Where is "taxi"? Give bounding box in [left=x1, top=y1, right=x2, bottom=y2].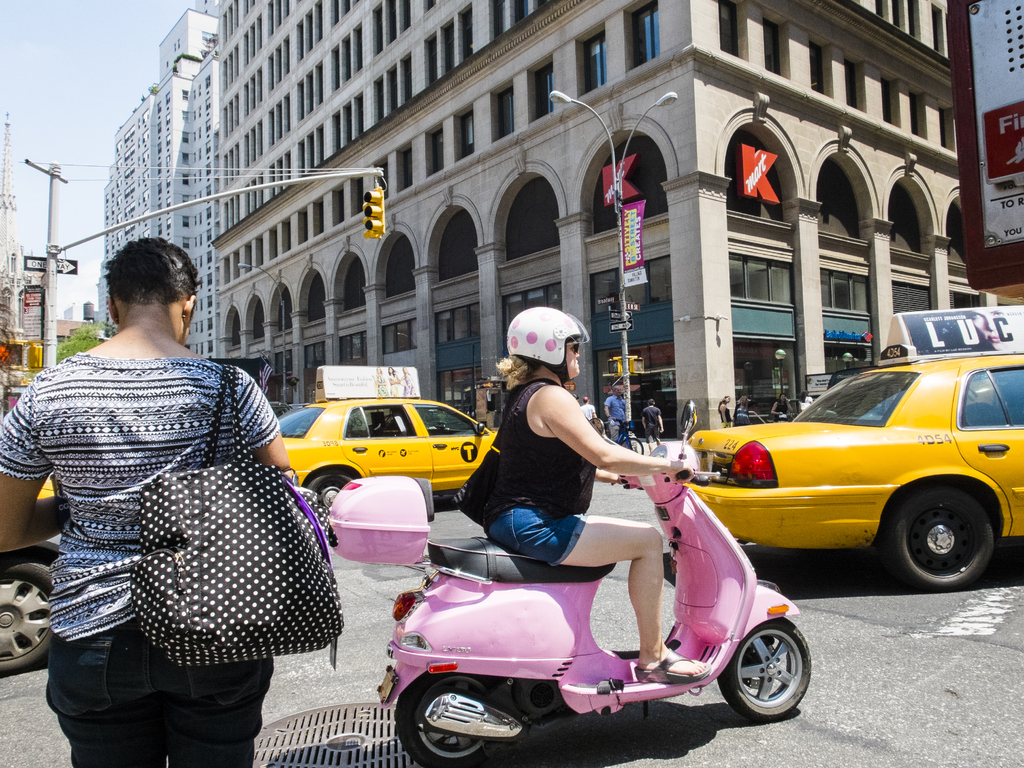
[left=260, top=390, right=496, bottom=508].
